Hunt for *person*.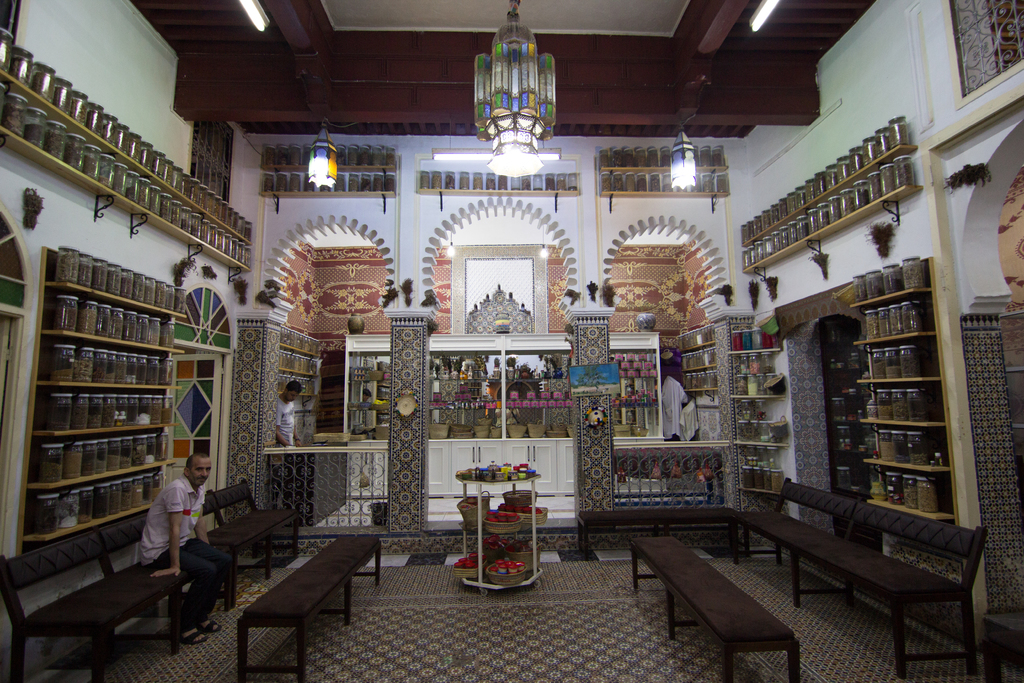
Hunted down at region(658, 365, 699, 443).
